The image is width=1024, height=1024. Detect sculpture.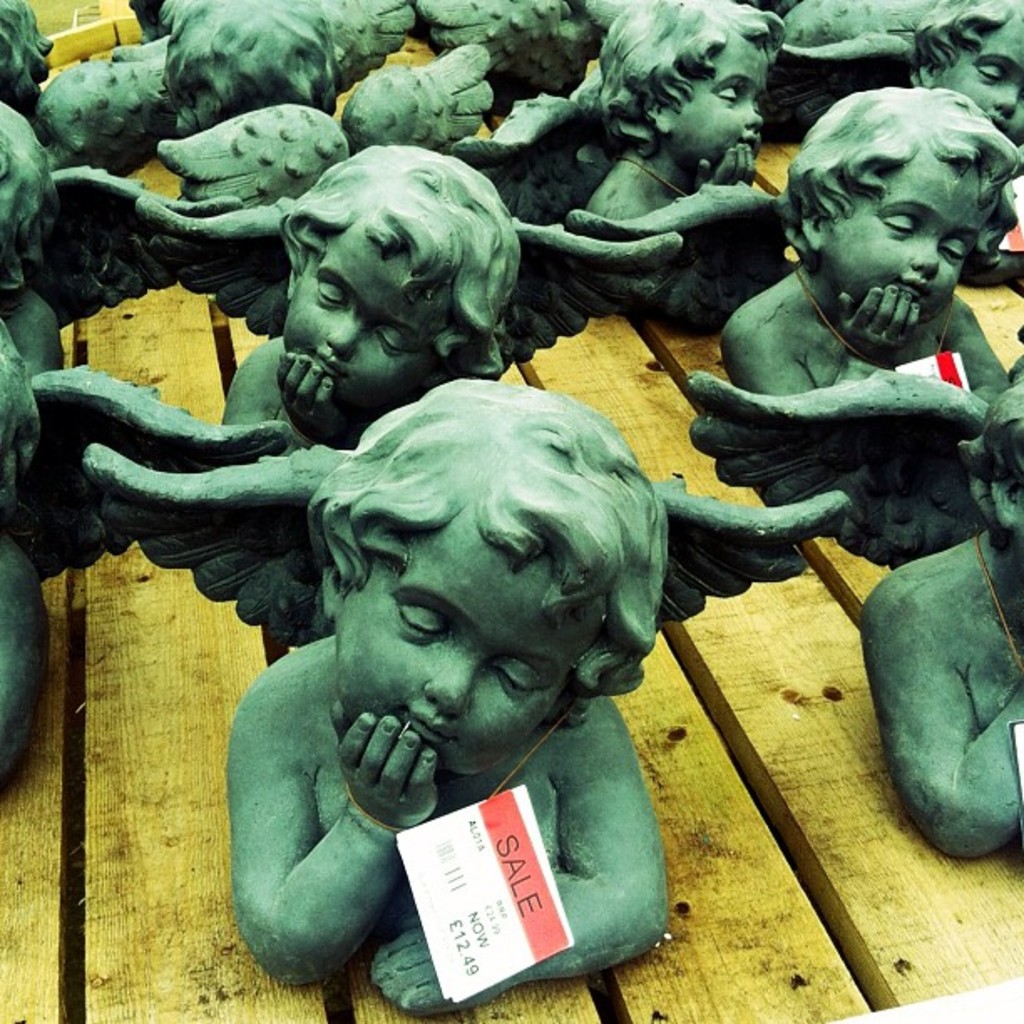
Detection: BBox(755, 2, 1019, 147).
